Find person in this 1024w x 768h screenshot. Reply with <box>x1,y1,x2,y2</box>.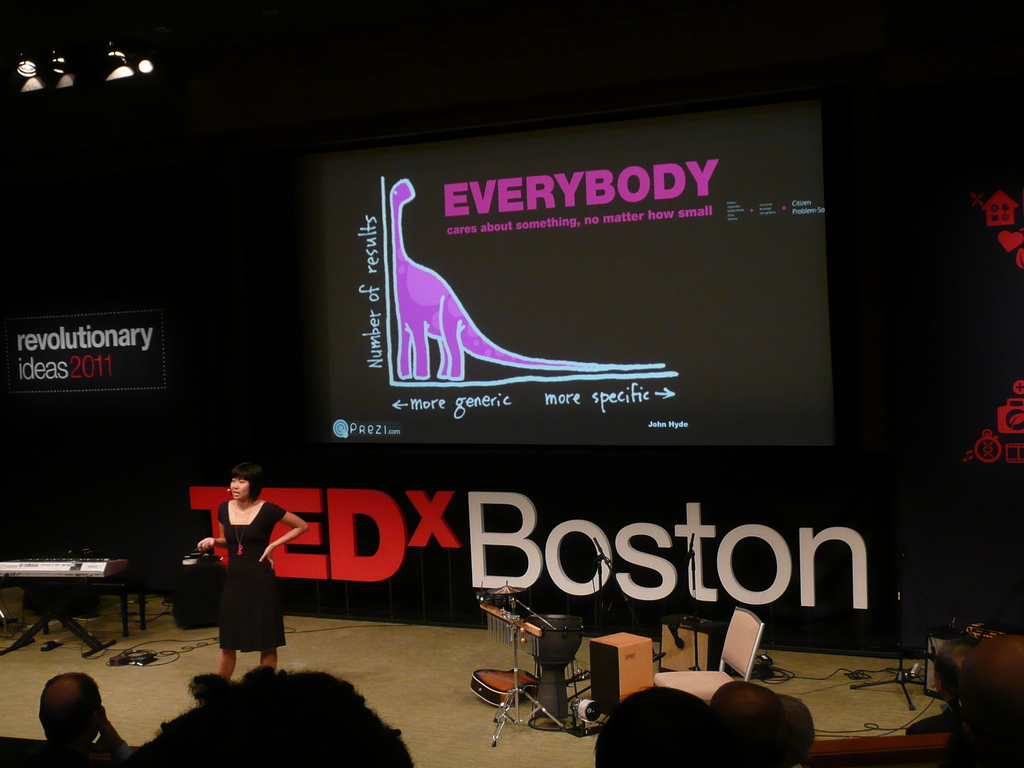
<box>949,630,1023,767</box>.
